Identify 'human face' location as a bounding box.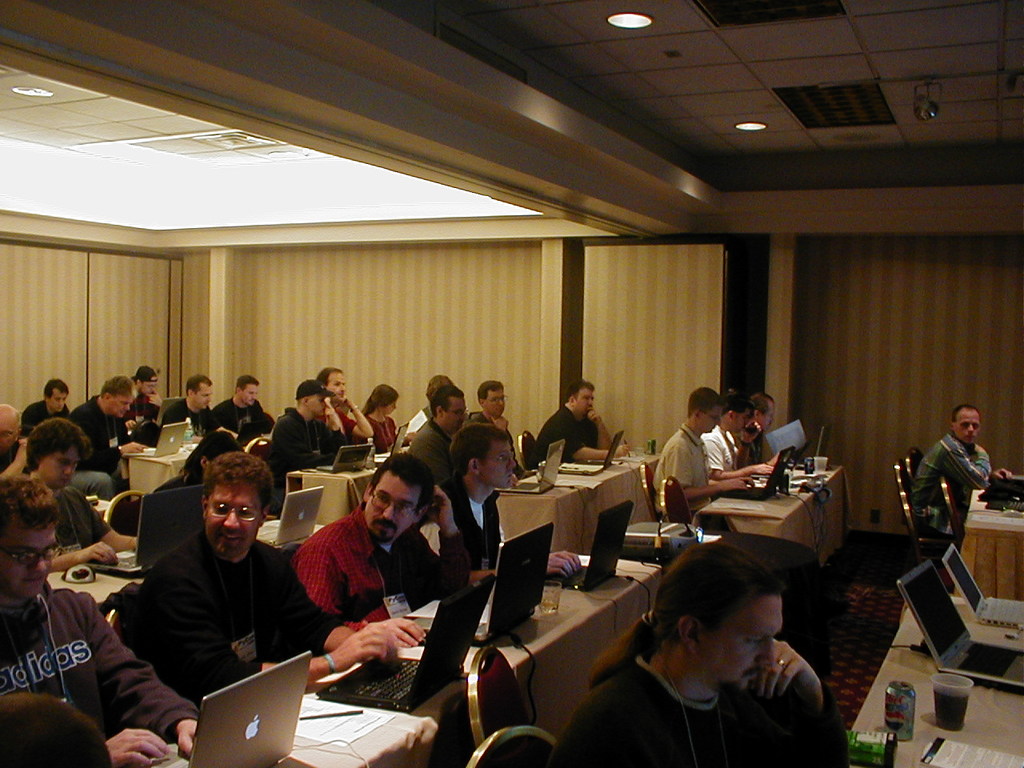
BBox(326, 373, 345, 398).
